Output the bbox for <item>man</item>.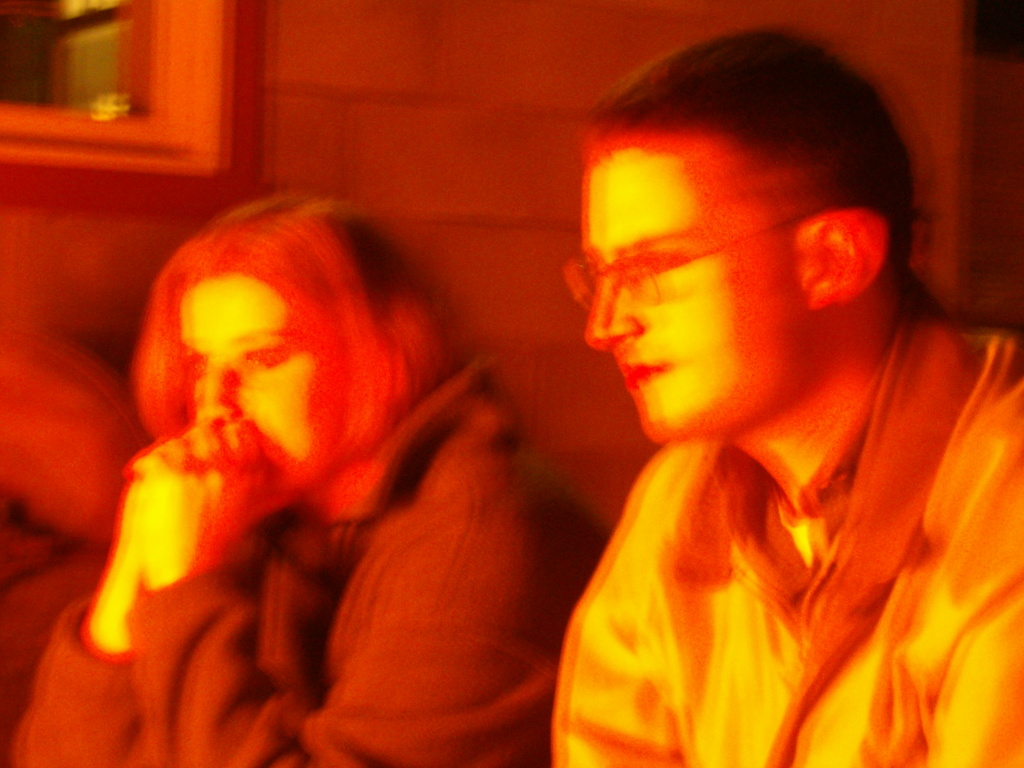
BBox(546, 22, 1023, 767).
